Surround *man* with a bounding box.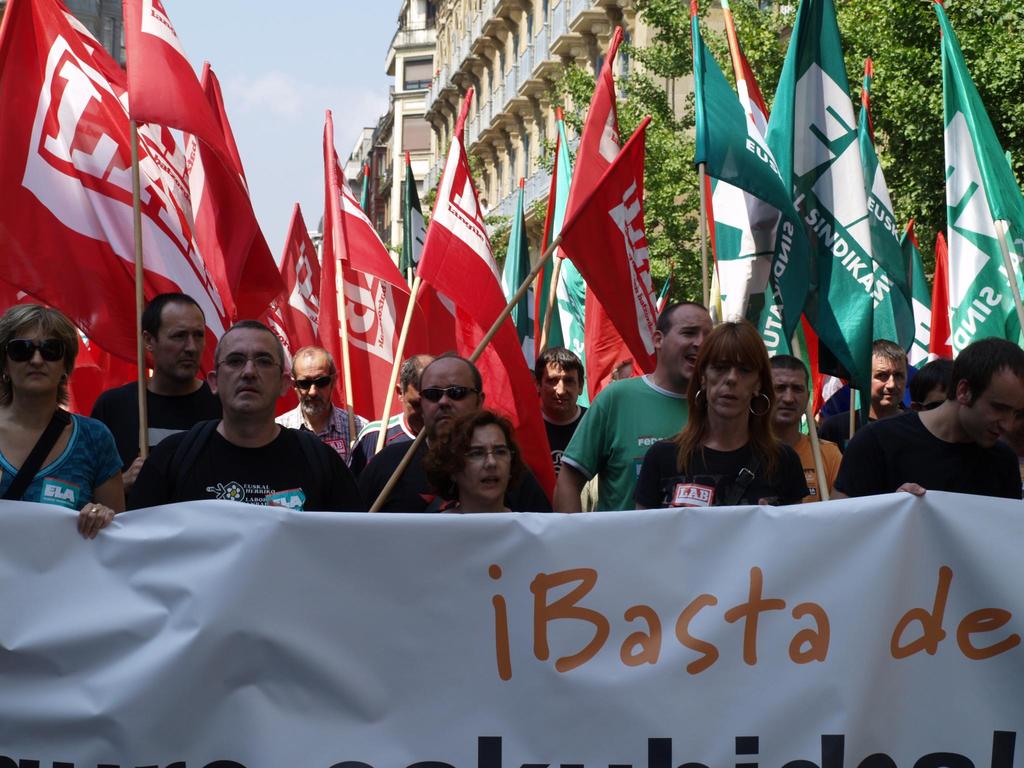
x1=128, y1=323, x2=353, y2=515.
